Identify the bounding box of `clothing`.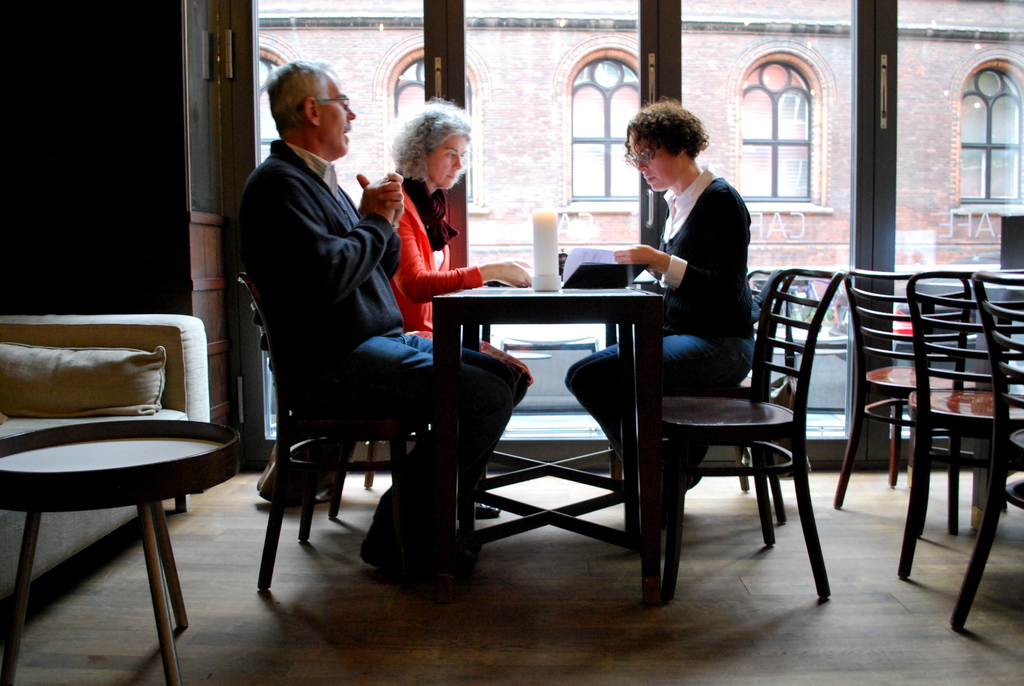
(237,96,461,534).
